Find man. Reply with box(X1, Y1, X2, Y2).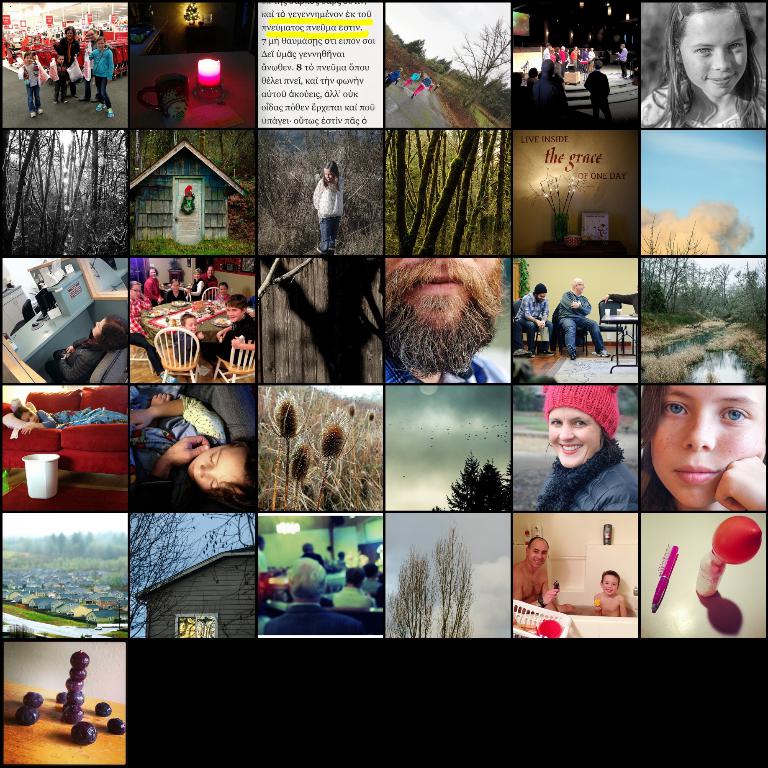
box(514, 283, 555, 356).
